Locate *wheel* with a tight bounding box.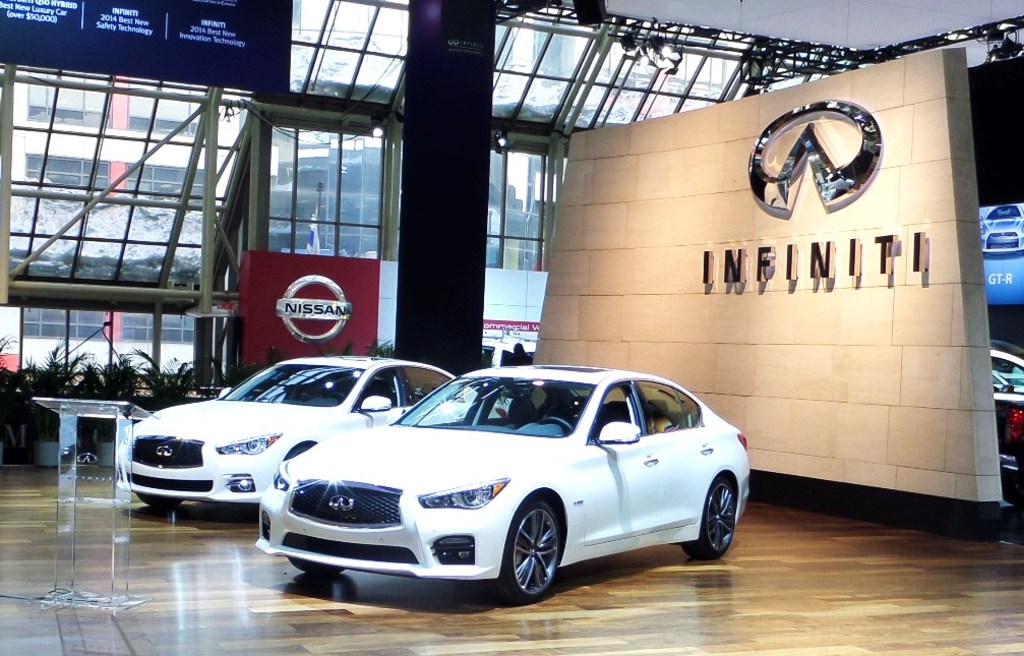
[139, 494, 184, 509].
